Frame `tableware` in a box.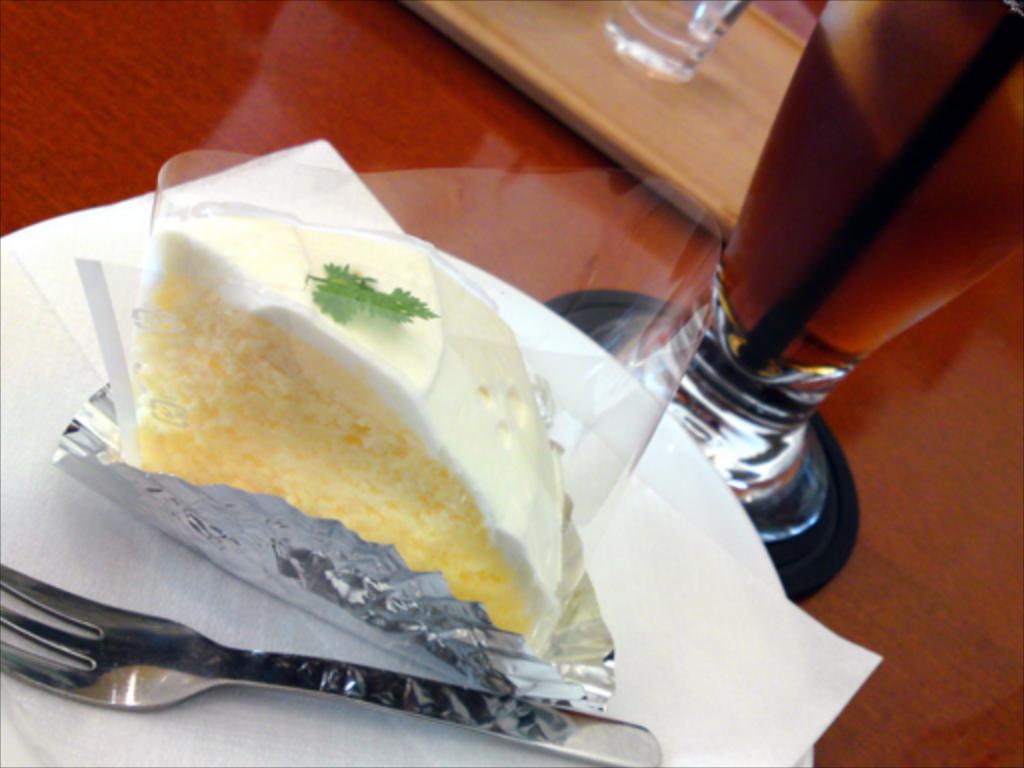
{"left": 0, "top": 536, "right": 590, "bottom": 744}.
